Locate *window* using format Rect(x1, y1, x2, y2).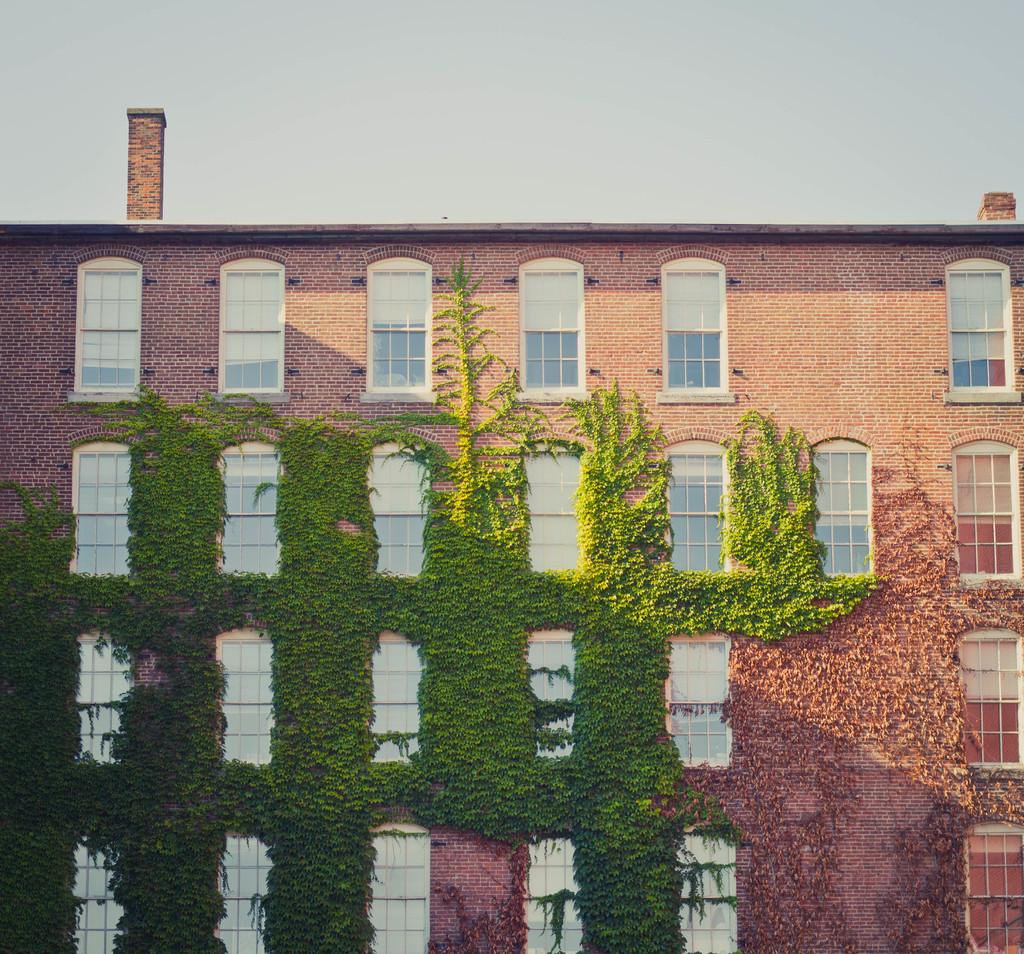
Rect(70, 250, 136, 406).
